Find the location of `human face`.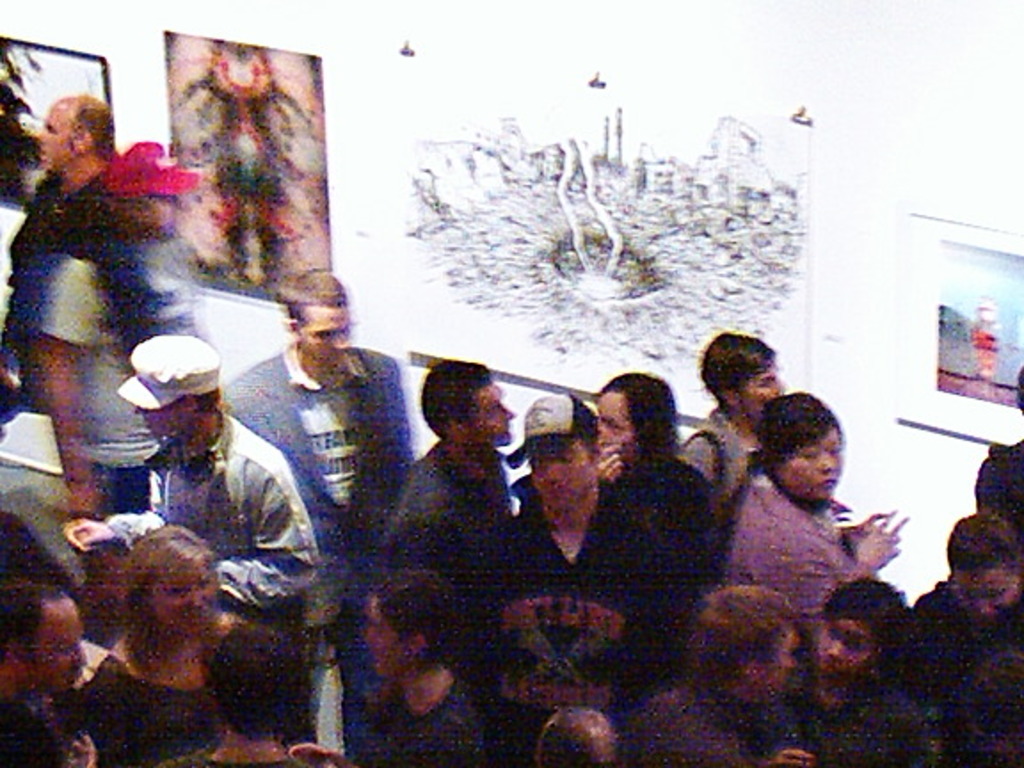
Location: 741,364,782,412.
